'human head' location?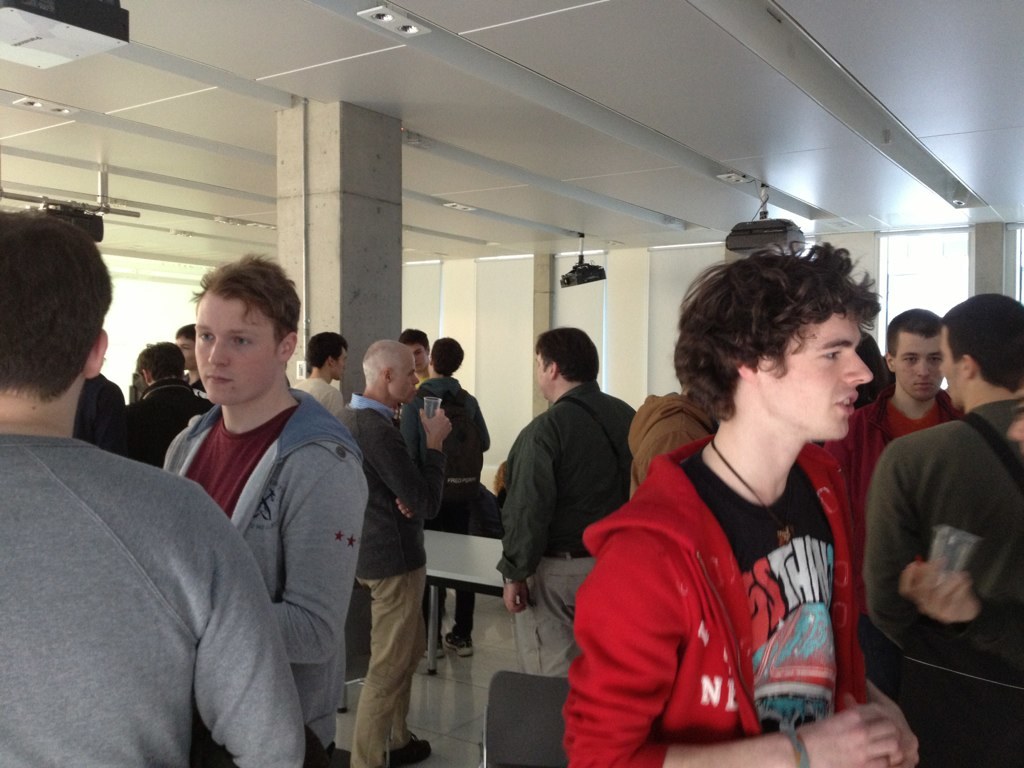
(x1=169, y1=254, x2=293, y2=414)
